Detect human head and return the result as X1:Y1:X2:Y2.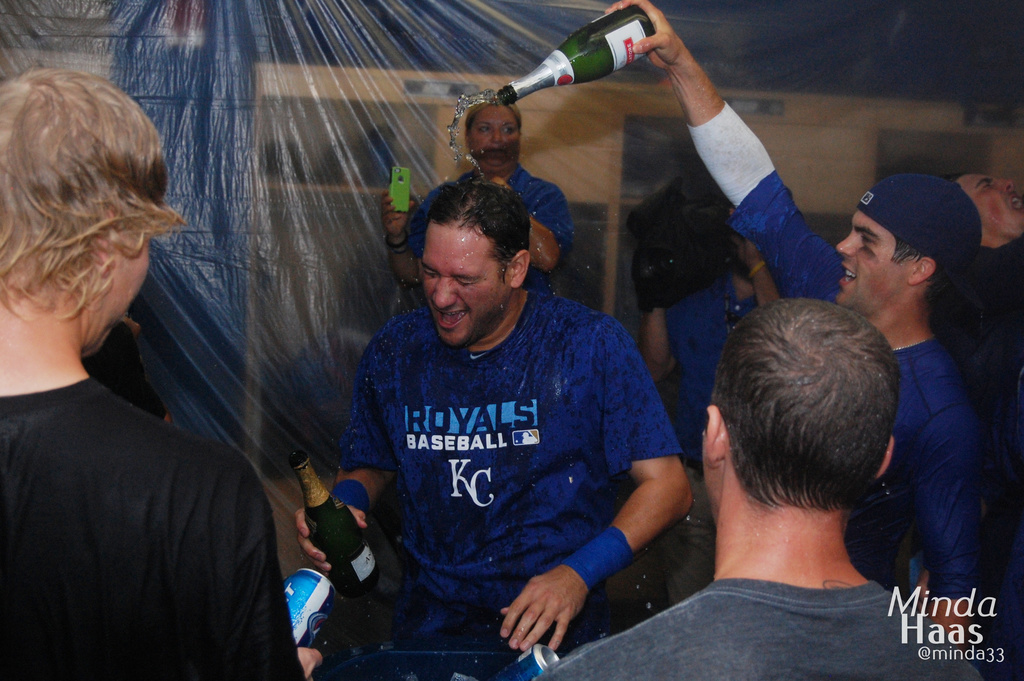
707:274:891:549.
